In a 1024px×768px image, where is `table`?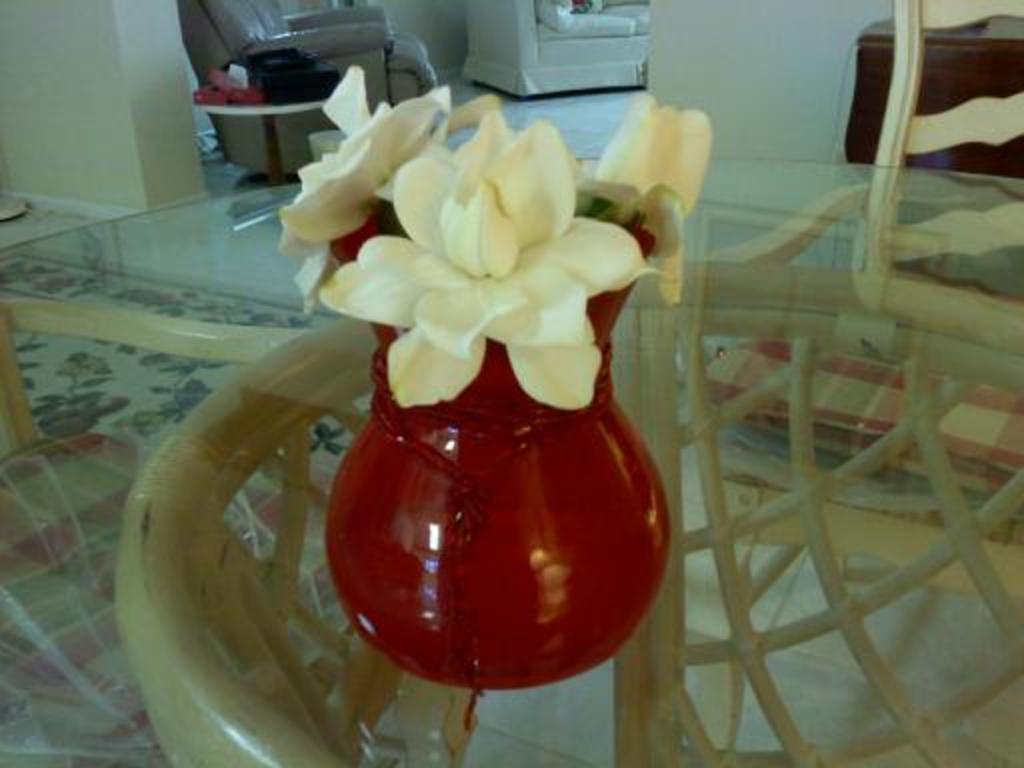
0/158/1022/766.
